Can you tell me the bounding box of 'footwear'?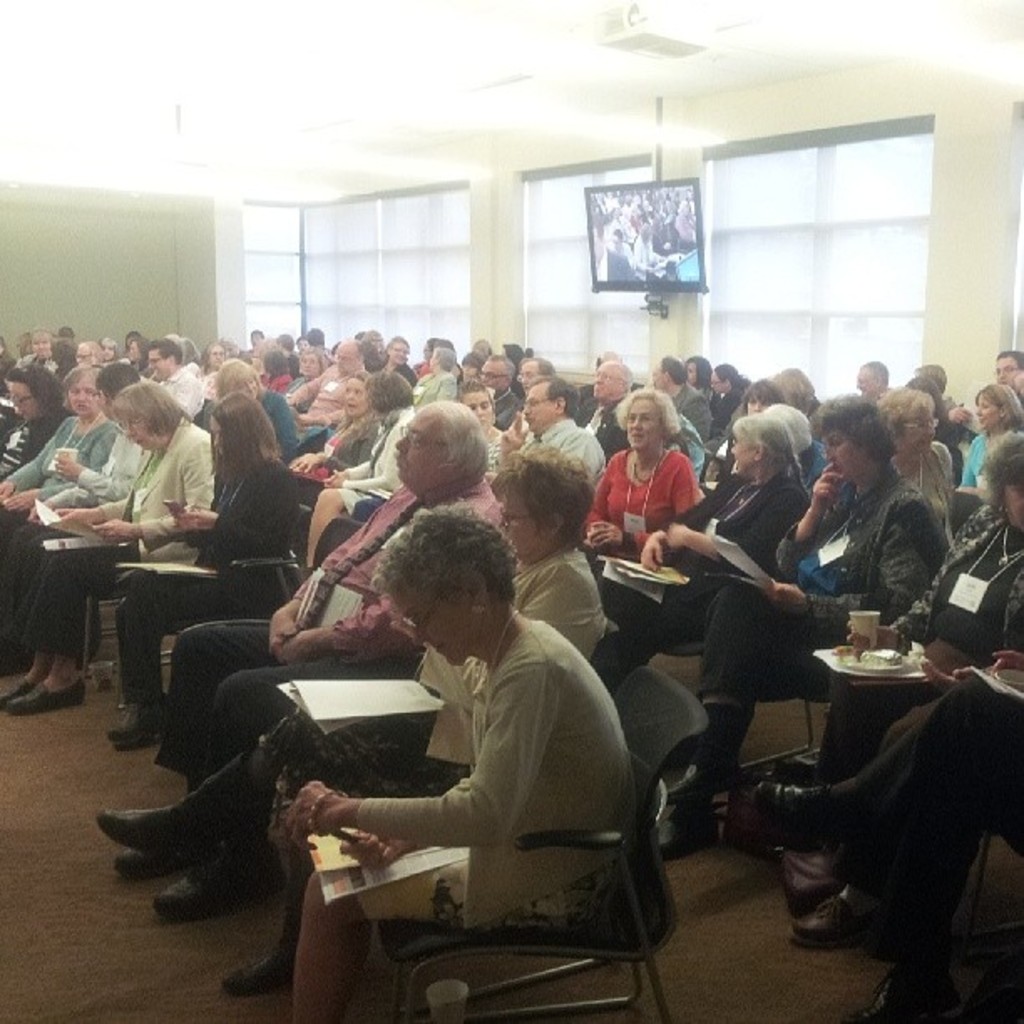
{"x1": 653, "y1": 776, "x2": 721, "y2": 798}.
